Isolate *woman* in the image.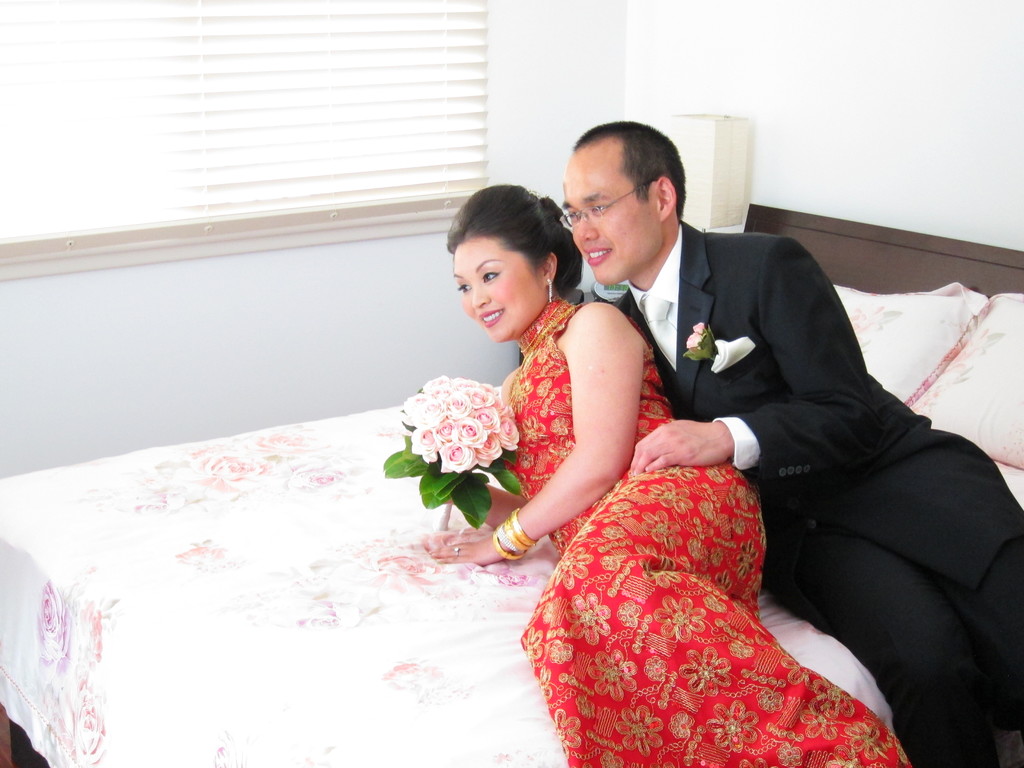
Isolated region: bbox(423, 177, 913, 767).
